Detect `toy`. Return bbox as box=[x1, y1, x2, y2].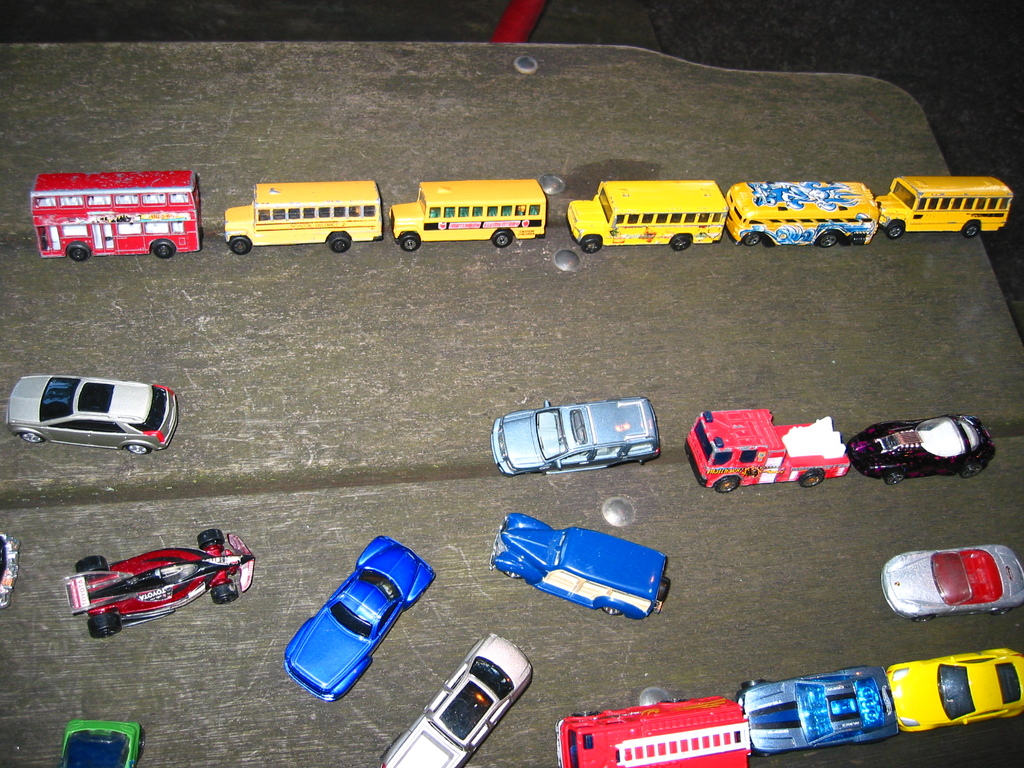
box=[67, 526, 255, 637].
